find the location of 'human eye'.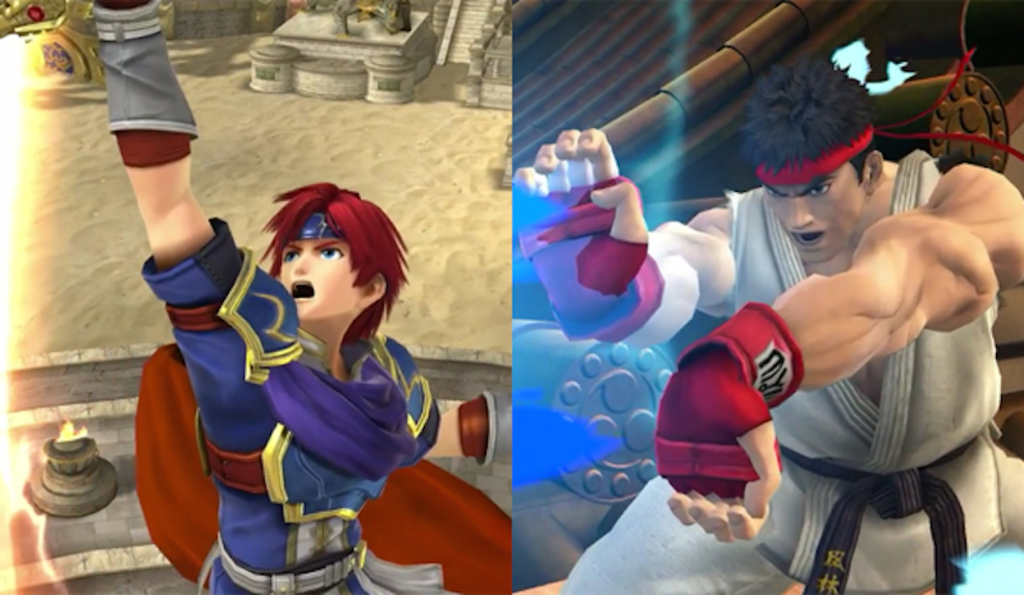
Location: l=809, t=179, r=836, b=200.
